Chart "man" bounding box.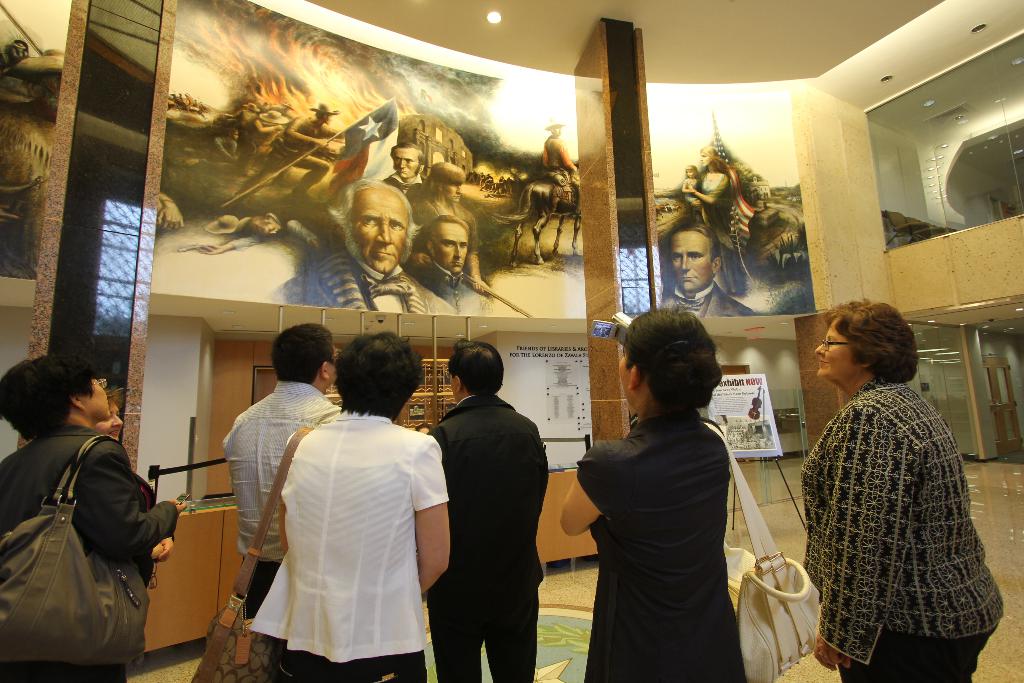
Charted: [x1=224, y1=317, x2=332, y2=626].
